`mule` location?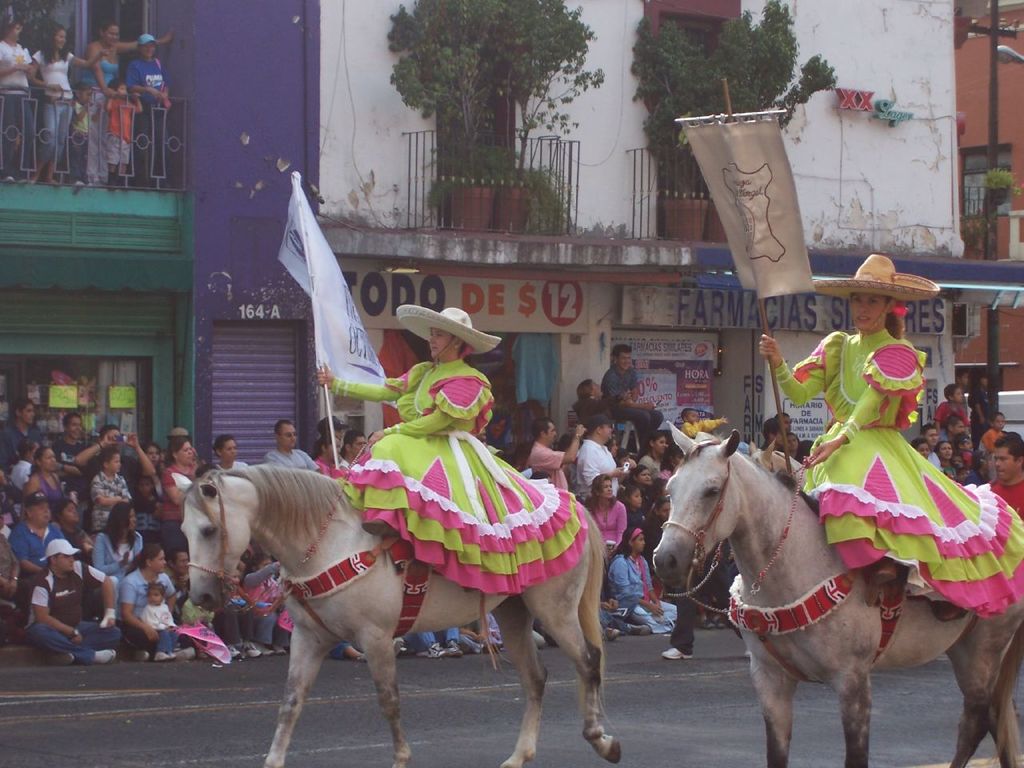
crop(170, 466, 594, 767)
